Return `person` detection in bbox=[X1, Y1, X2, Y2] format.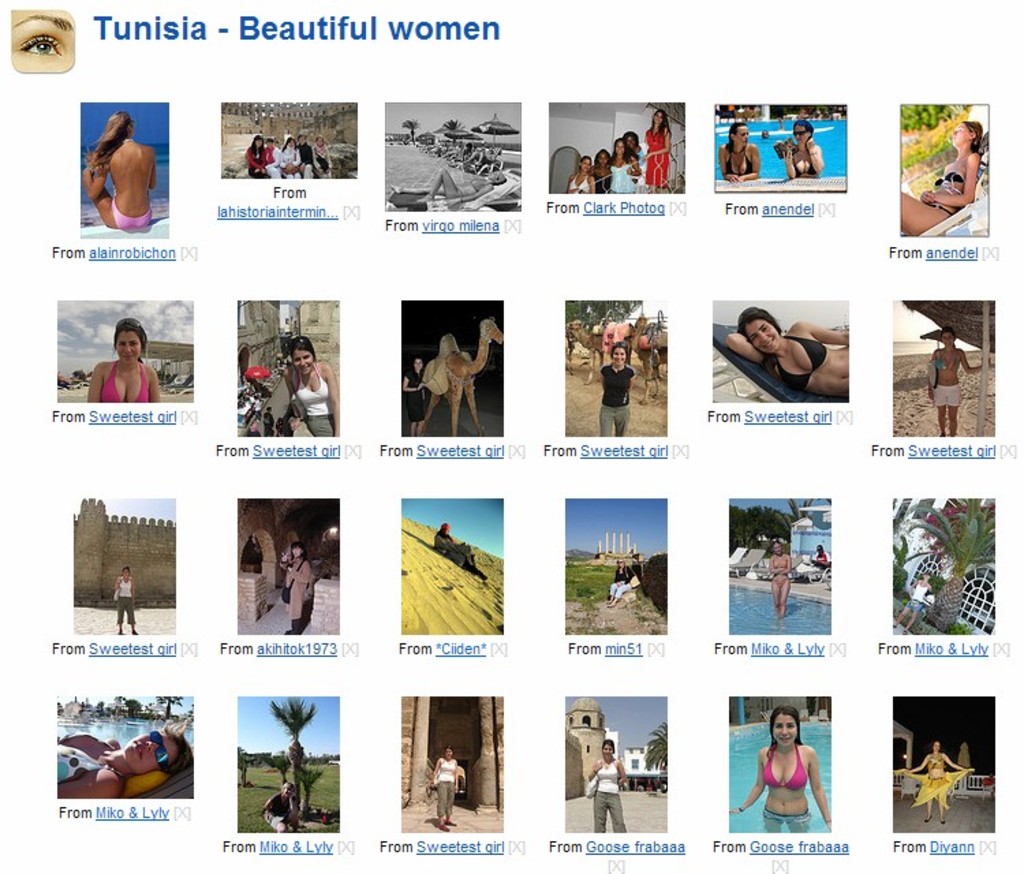
bbox=[261, 784, 300, 832].
